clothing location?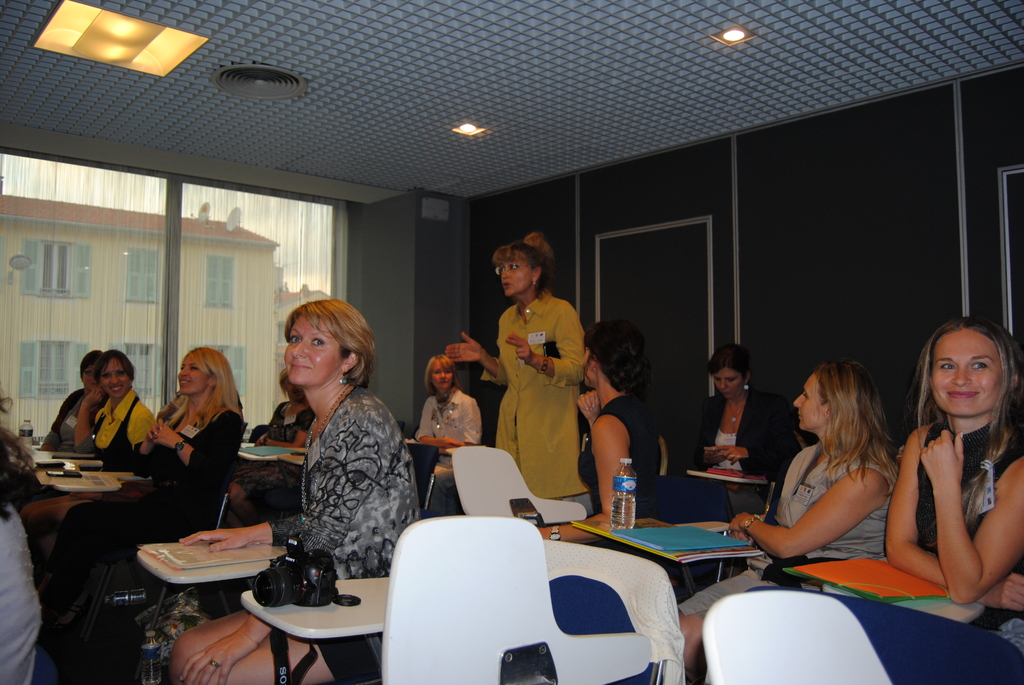
left=416, top=381, right=484, bottom=468
